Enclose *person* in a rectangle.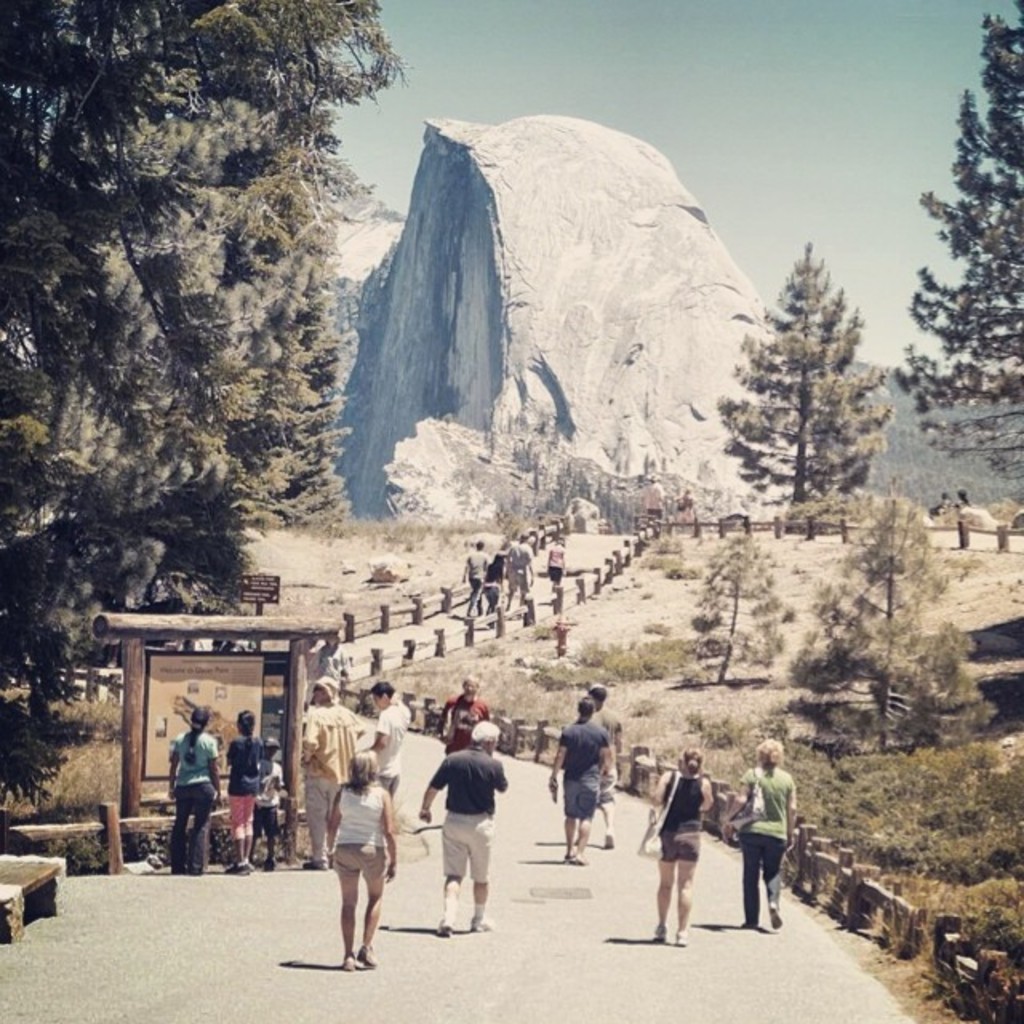
box(254, 734, 290, 874).
